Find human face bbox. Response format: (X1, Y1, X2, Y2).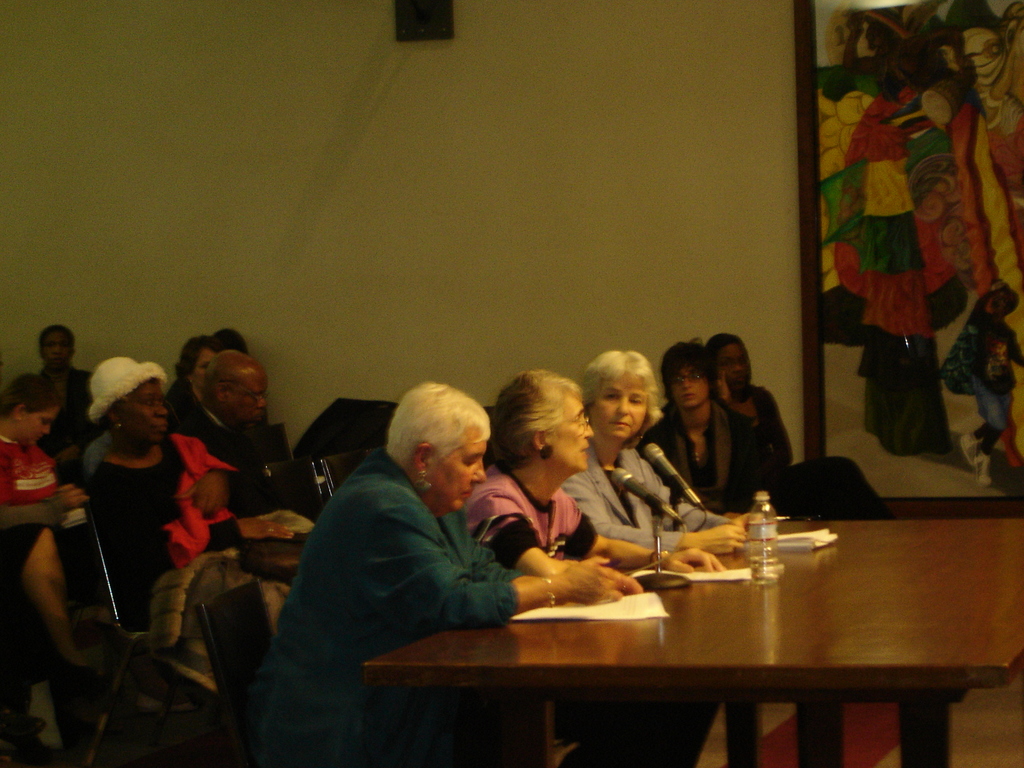
(723, 341, 751, 388).
